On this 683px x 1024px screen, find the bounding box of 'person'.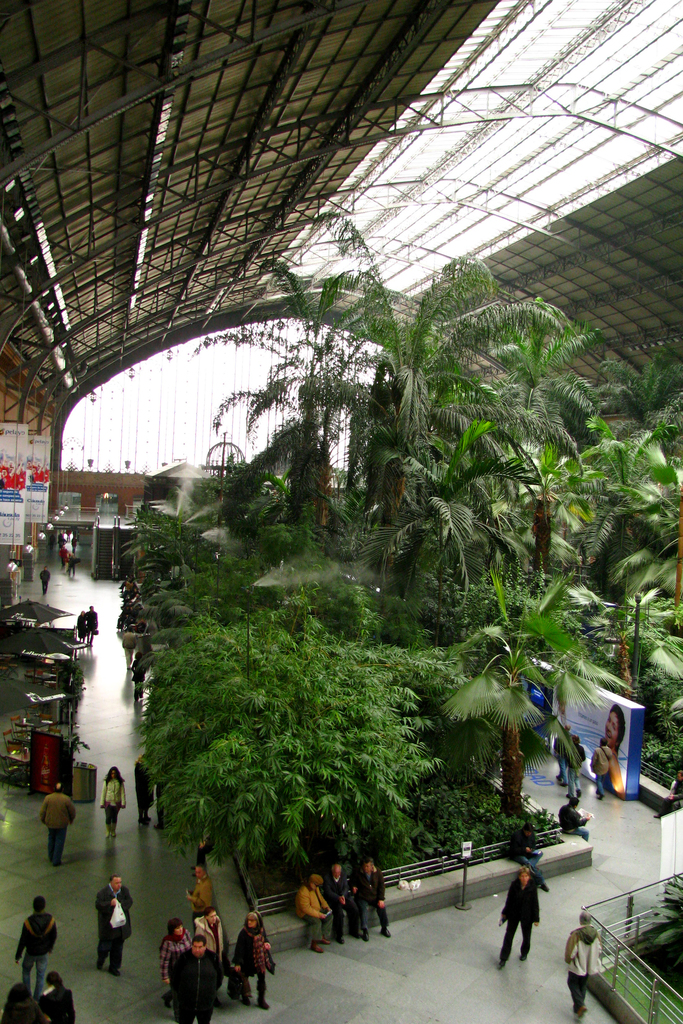
Bounding box: 354 862 394 941.
